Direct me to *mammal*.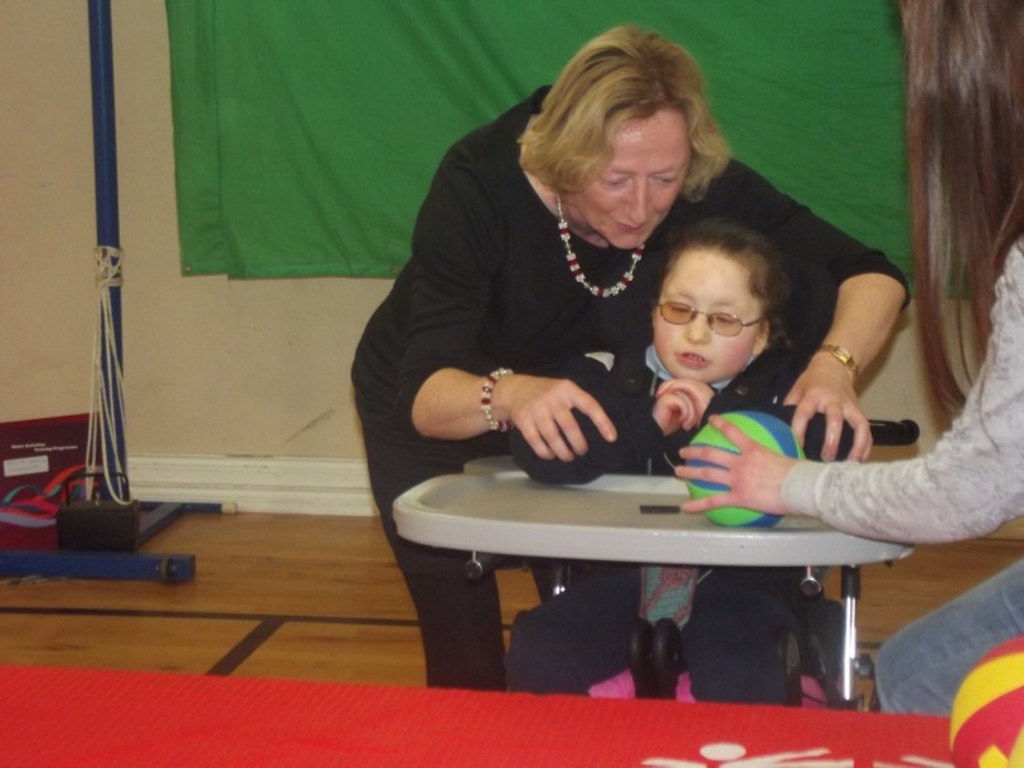
Direction: x1=499, y1=222, x2=804, y2=711.
